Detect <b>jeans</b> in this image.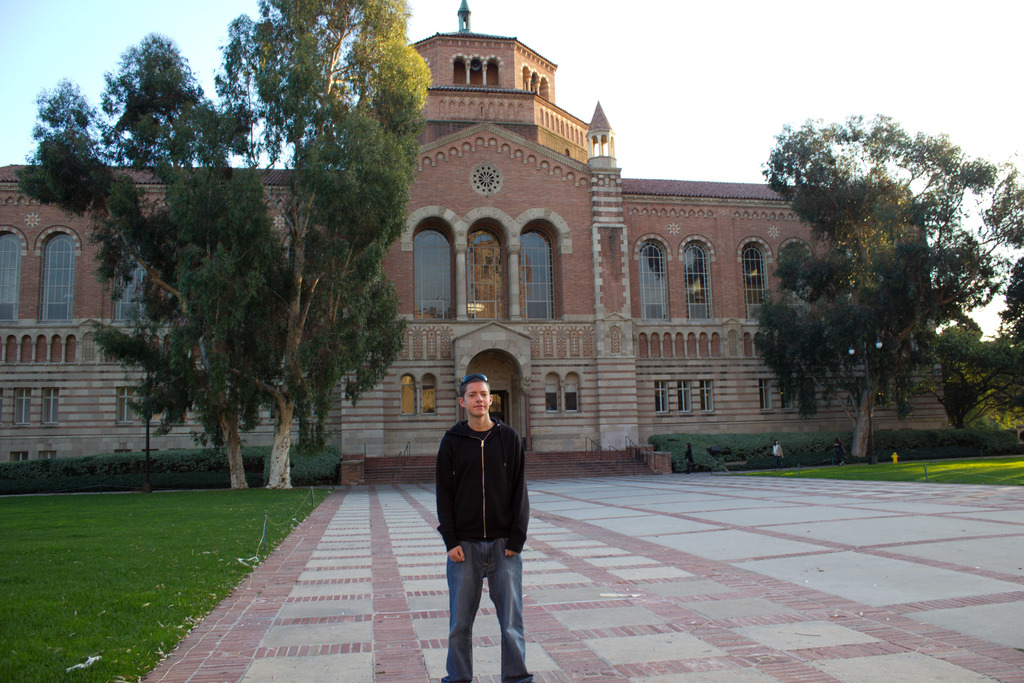
Detection: {"x1": 682, "y1": 459, "x2": 692, "y2": 472}.
